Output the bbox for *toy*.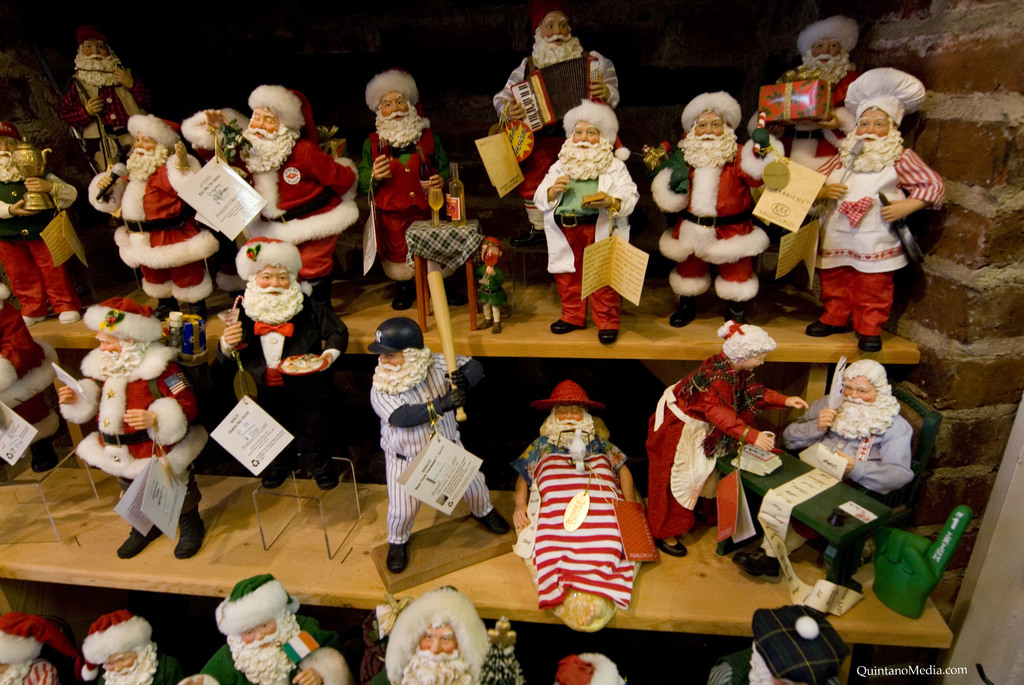
<bbox>397, 164, 474, 350</bbox>.
